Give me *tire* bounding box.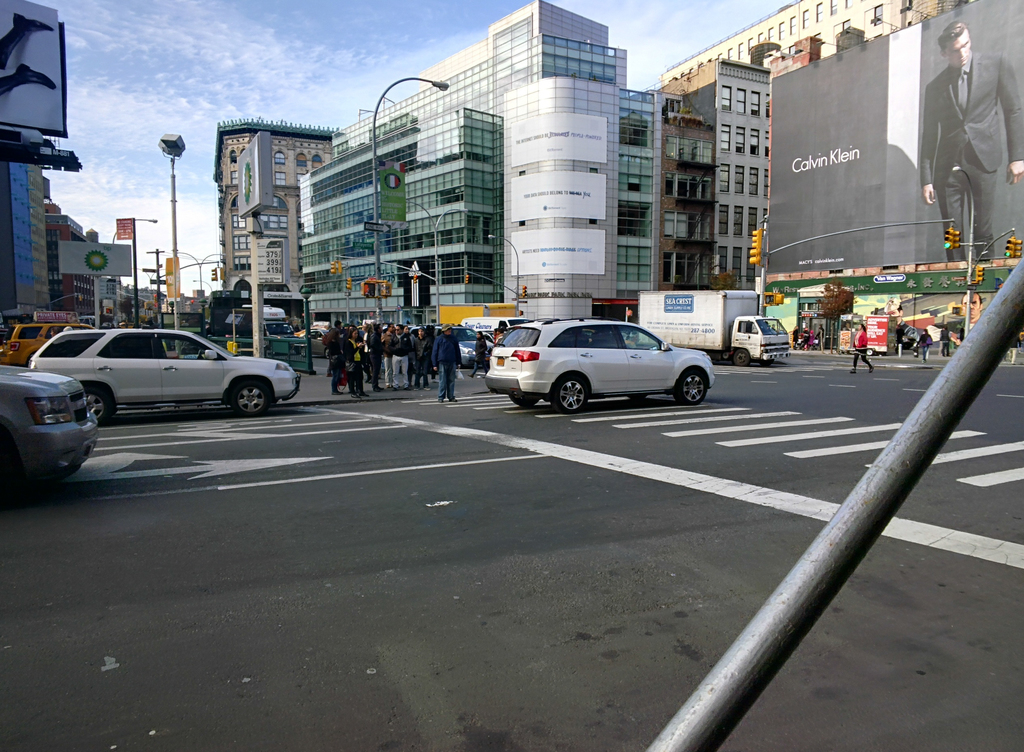
{"x1": 865, "y1": 347, "x2": 874, "y2": 356}.
